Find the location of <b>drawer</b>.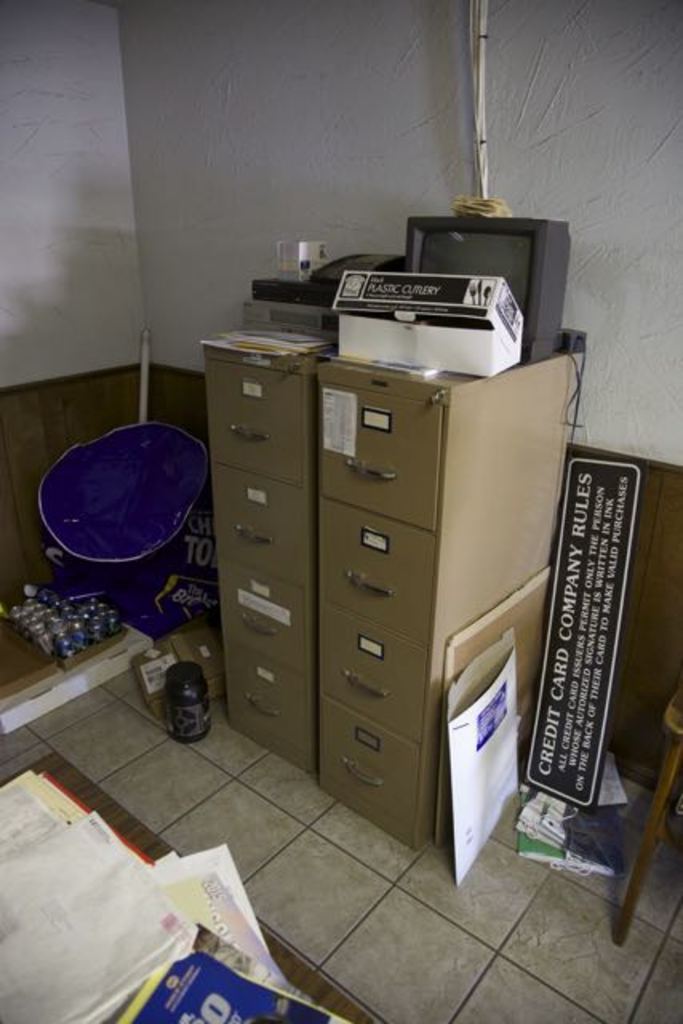
Location: (323,494,438,645).
